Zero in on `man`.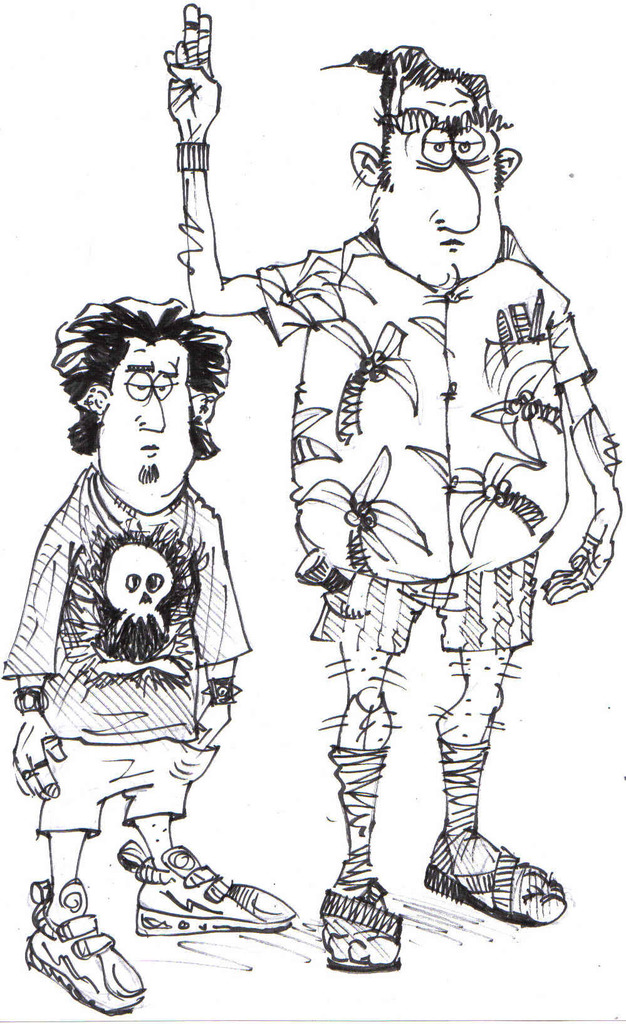
Zeroed in: pyautogui.locateOnScreen(165, 3, 621, 969).
